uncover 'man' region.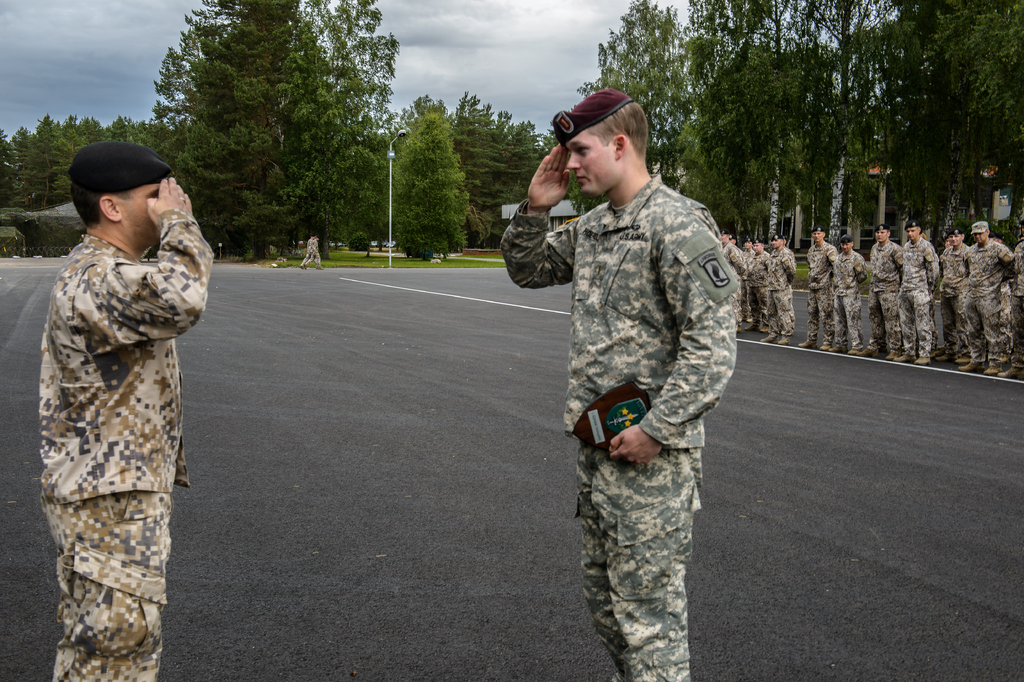
Uncovered: detection(501, 90, 737, 681).
